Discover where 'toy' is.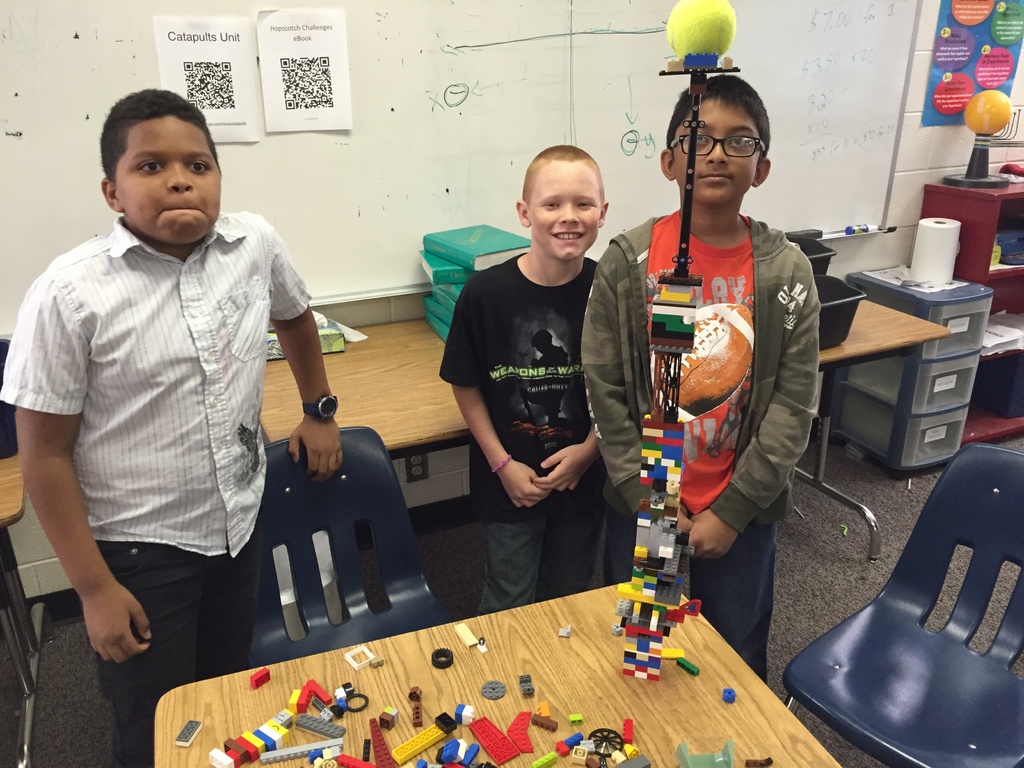
Discovered at 587:729:624:757.
